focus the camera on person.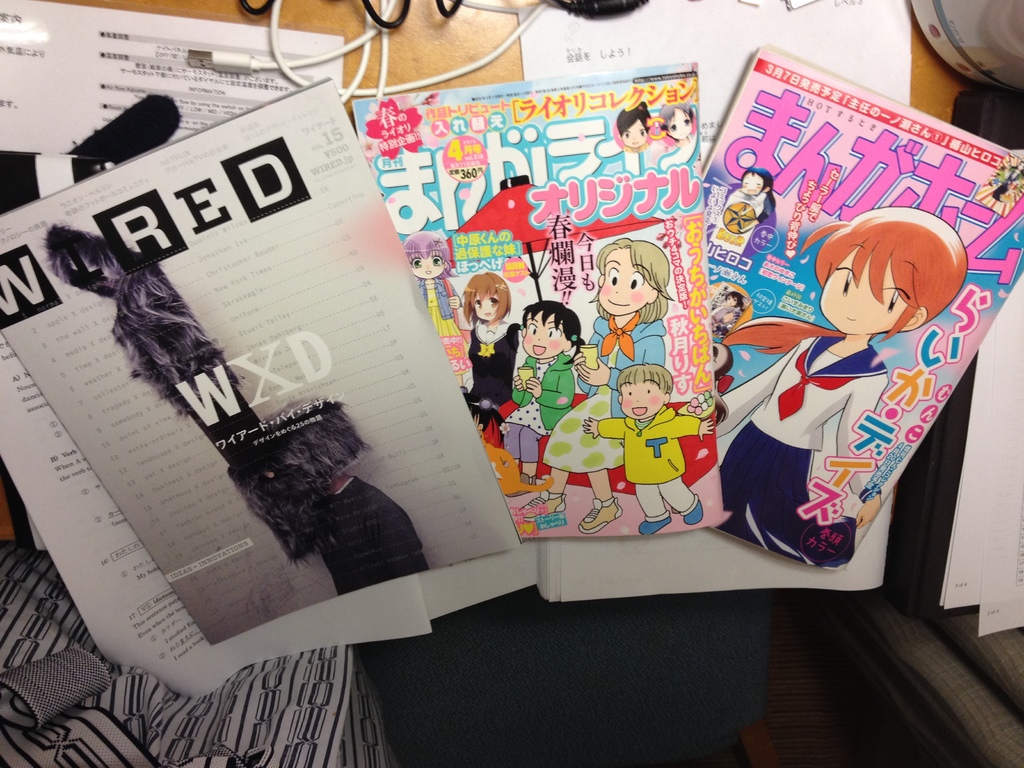
Focus region: detection(694, 204, 969, 560).
